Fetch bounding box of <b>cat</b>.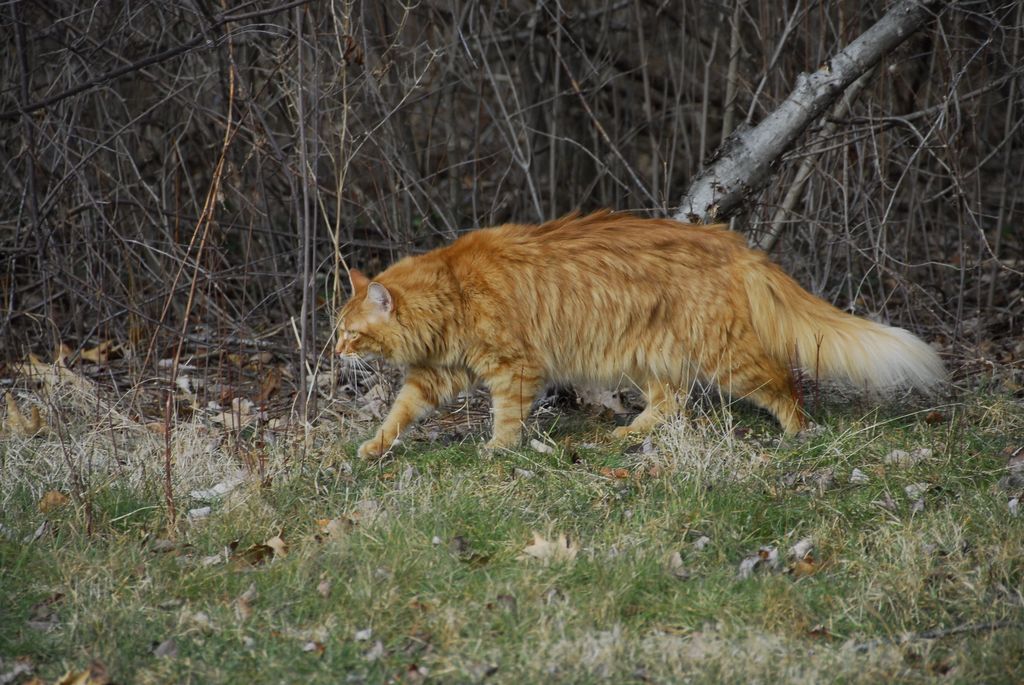
Bbox: <region>324, 205, 950, 459</region>.
